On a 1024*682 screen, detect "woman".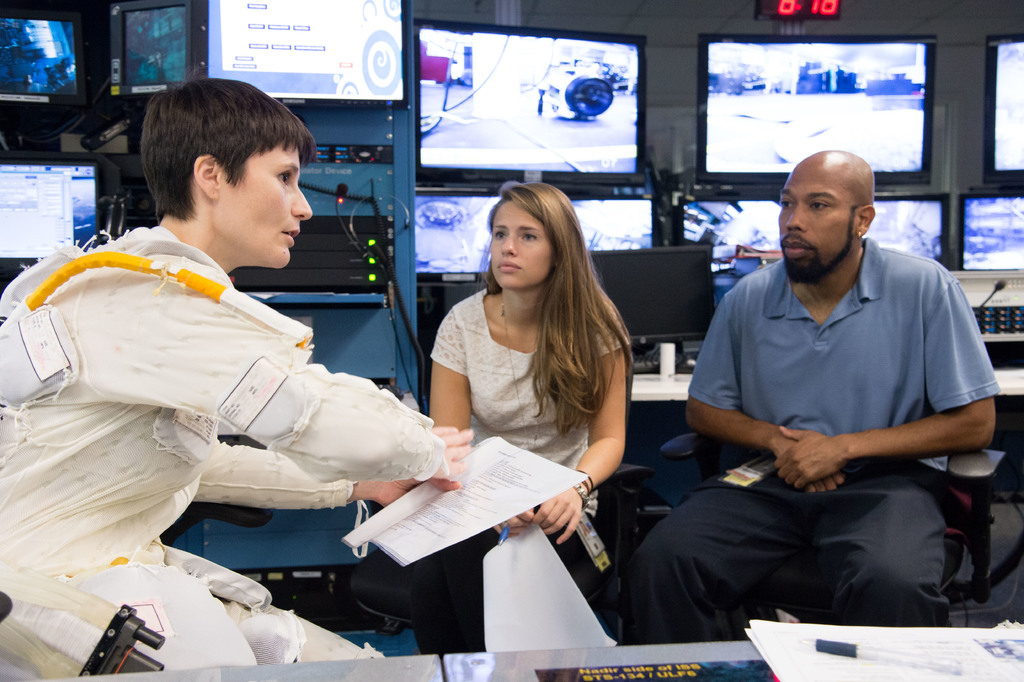
421/175/632/654.
